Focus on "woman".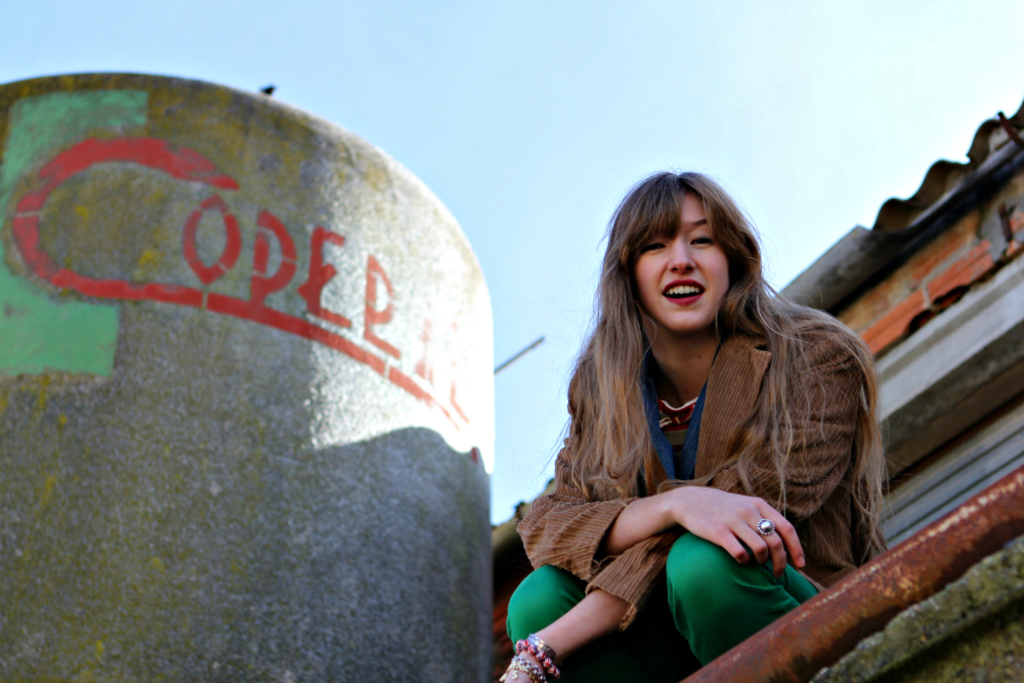
Focused at [left=500, top=170, right=892, bottom=682].
